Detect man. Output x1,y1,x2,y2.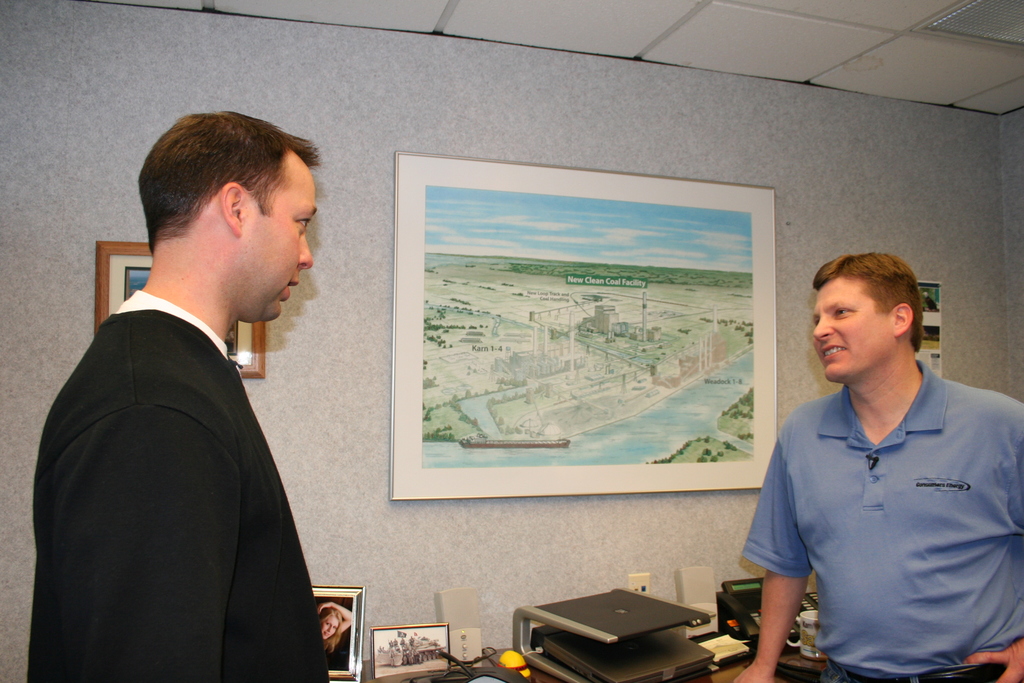
739,230,1011,669.
